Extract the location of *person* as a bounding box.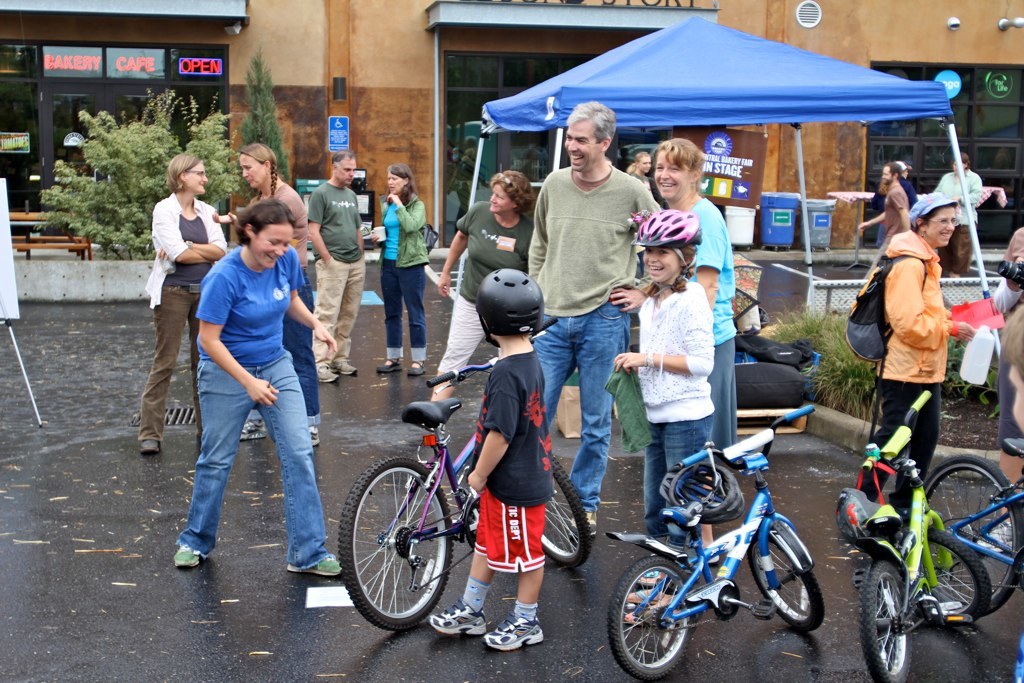
[626, 154, 651, 186].
